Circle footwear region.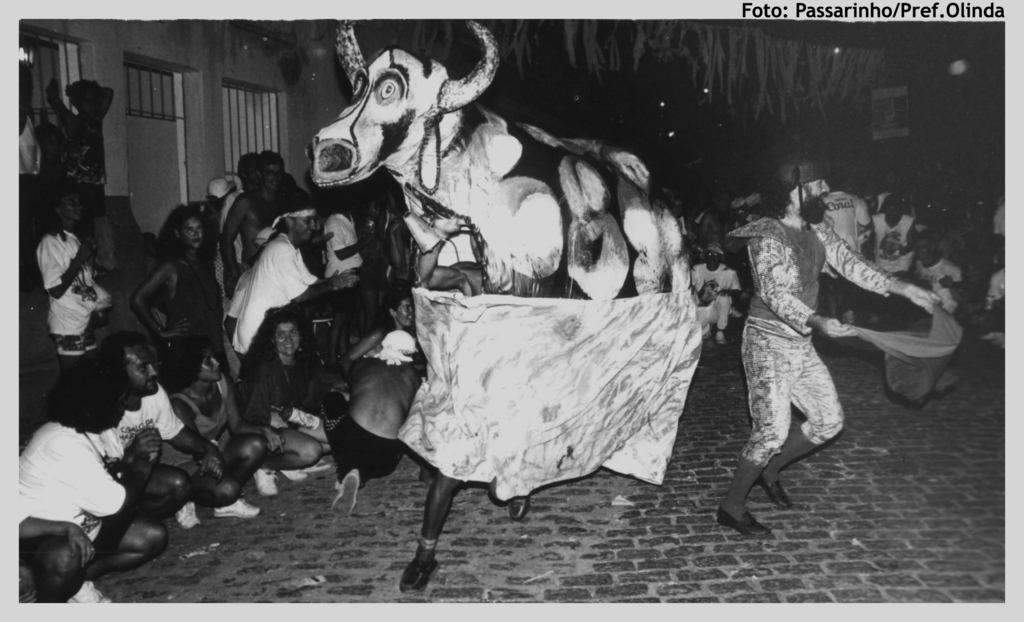
Region: x1=250, y1=460, x2=283, y2=495.
